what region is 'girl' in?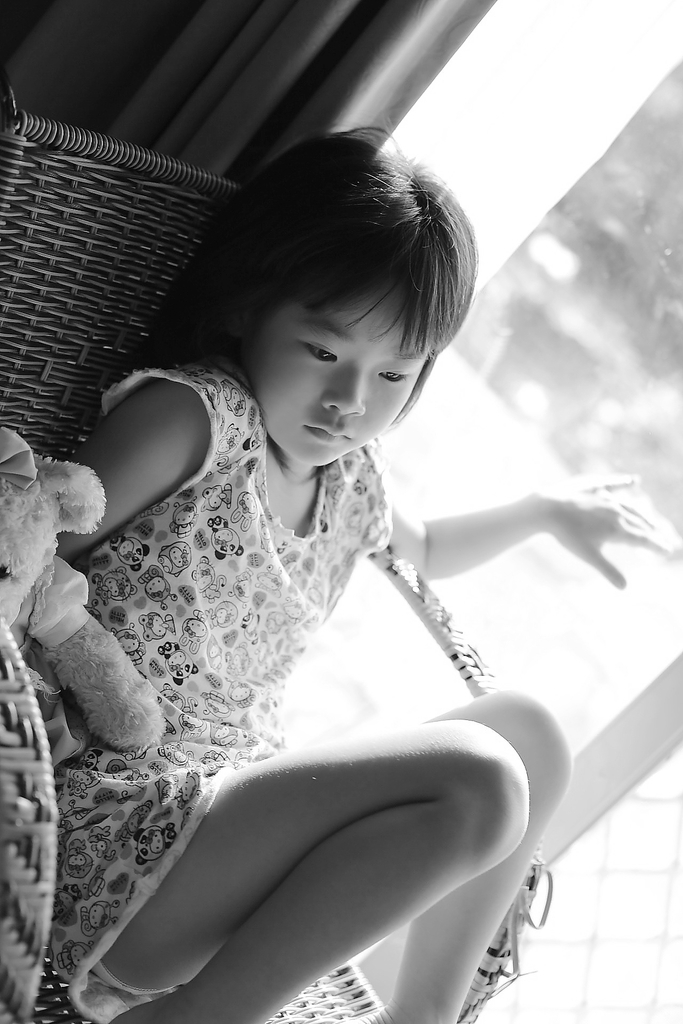
22,123,680,1023.
